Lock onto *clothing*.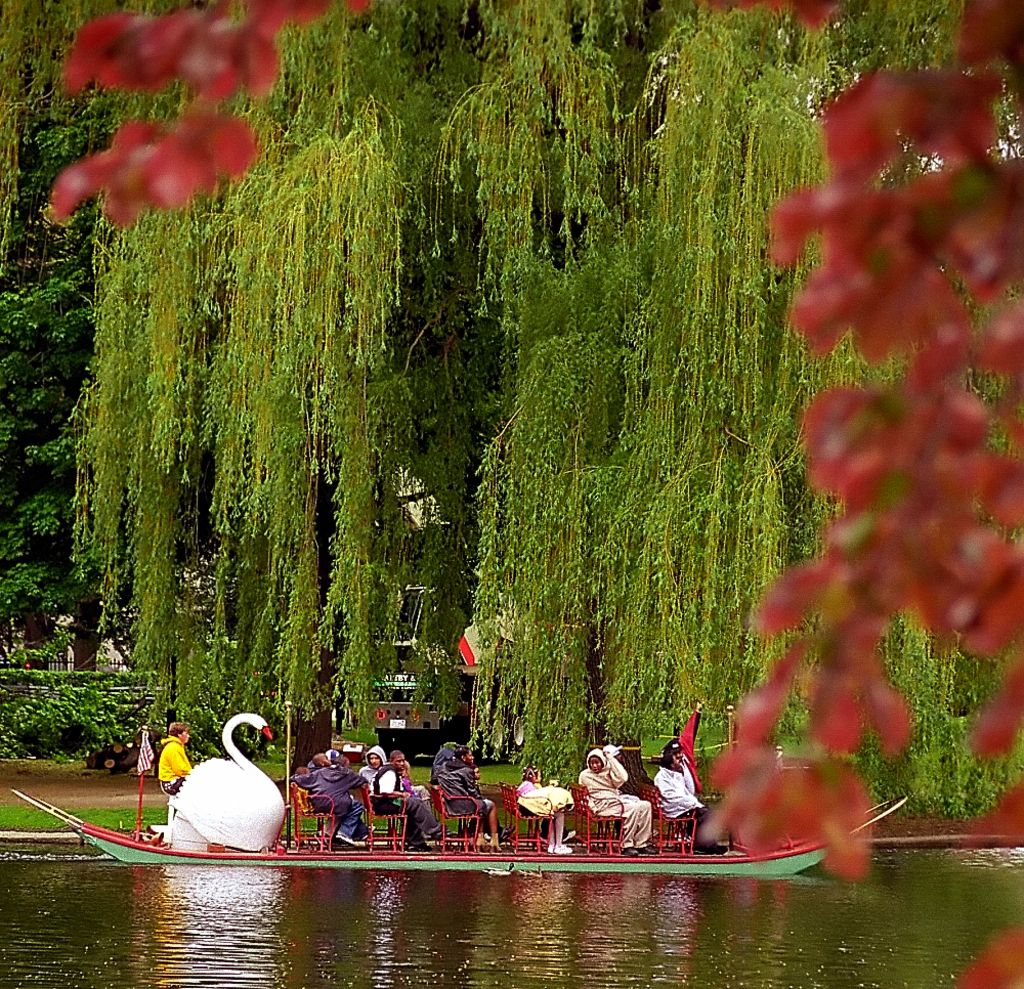
Locked: bbox=[517, 785, 575, 815].
